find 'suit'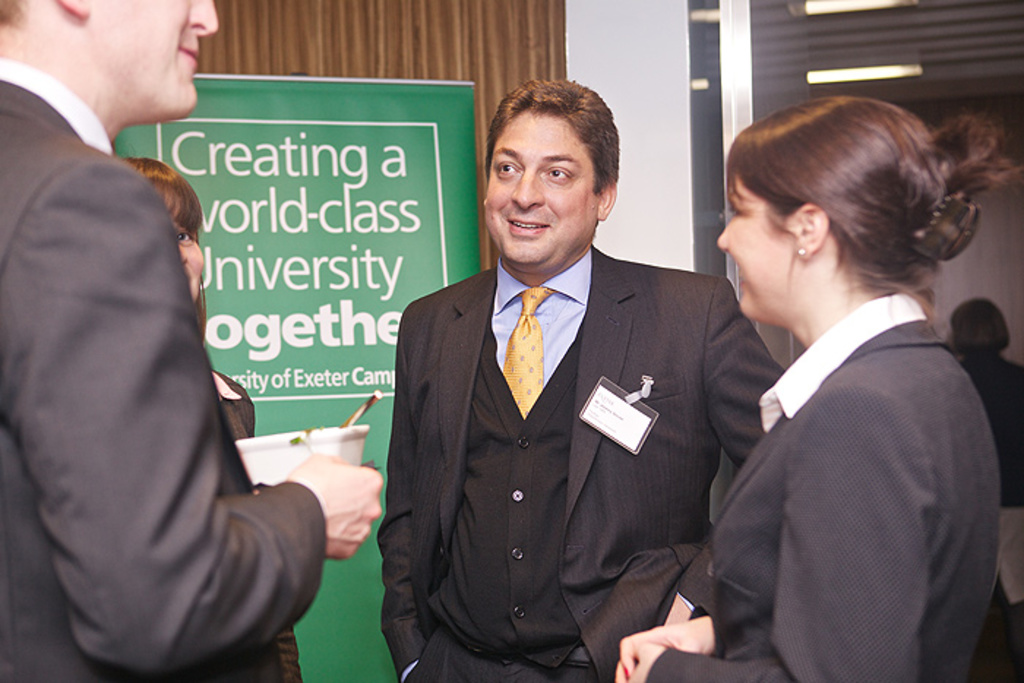
bbox(641, 288, 1001, 682)
